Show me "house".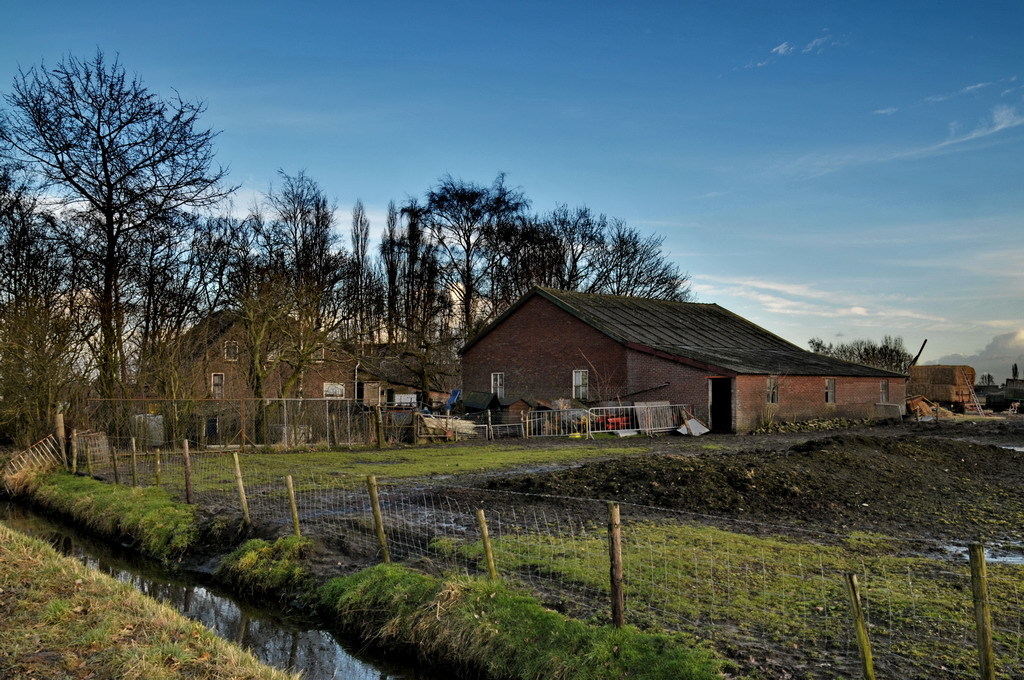
"house" is here: (left=175, top=301, right=462, bottom=407).
